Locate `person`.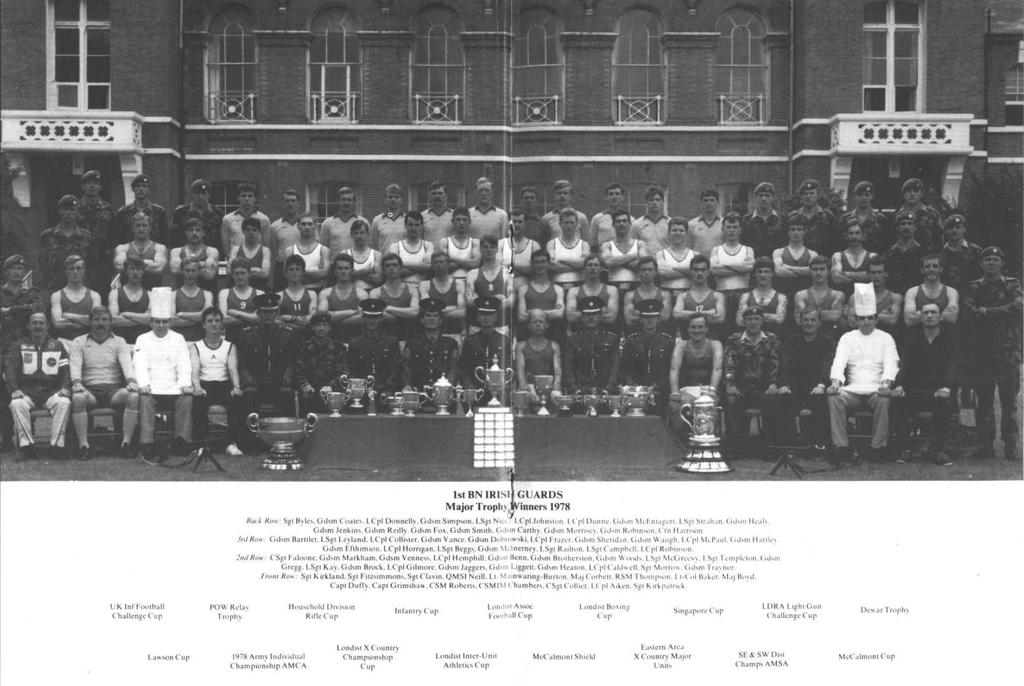
Bounding box: [x1=274, y1=211, x2=332, y2=293].
